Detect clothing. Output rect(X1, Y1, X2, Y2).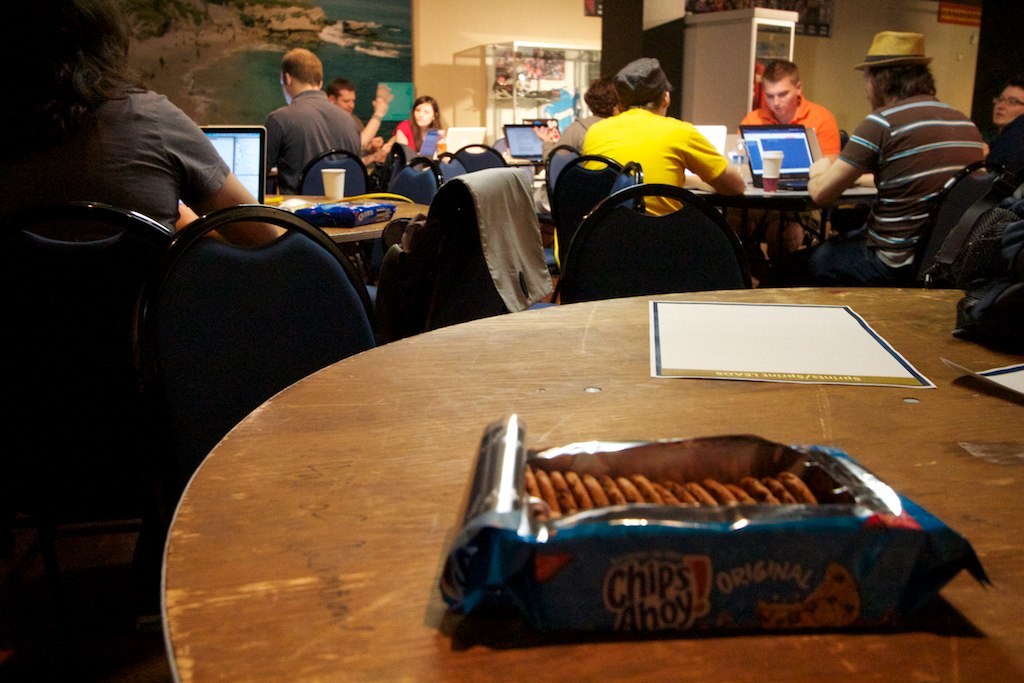
rect(548, 111, 605, 179).
